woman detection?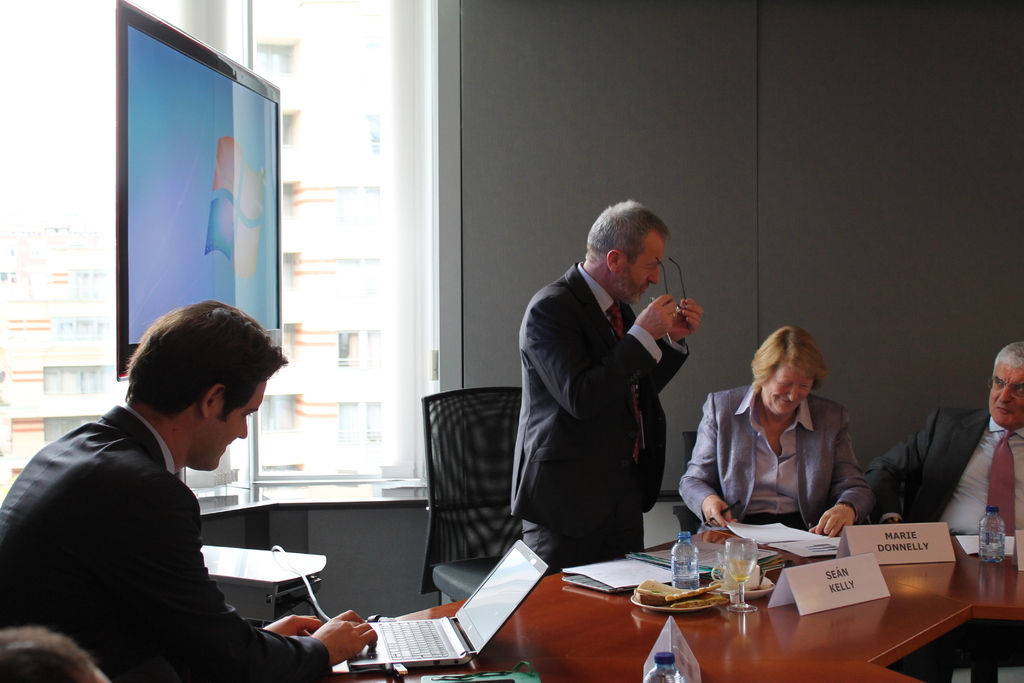
[x1=698, y1=329, x2=873, y2=543]
